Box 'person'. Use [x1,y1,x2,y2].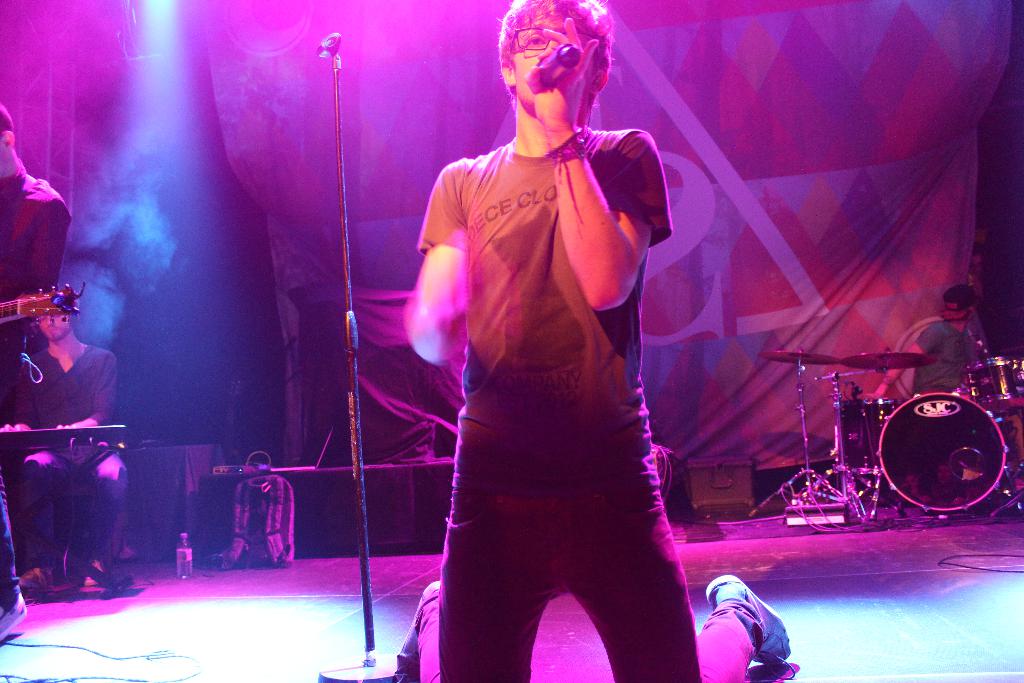
[866,283,982,400].
